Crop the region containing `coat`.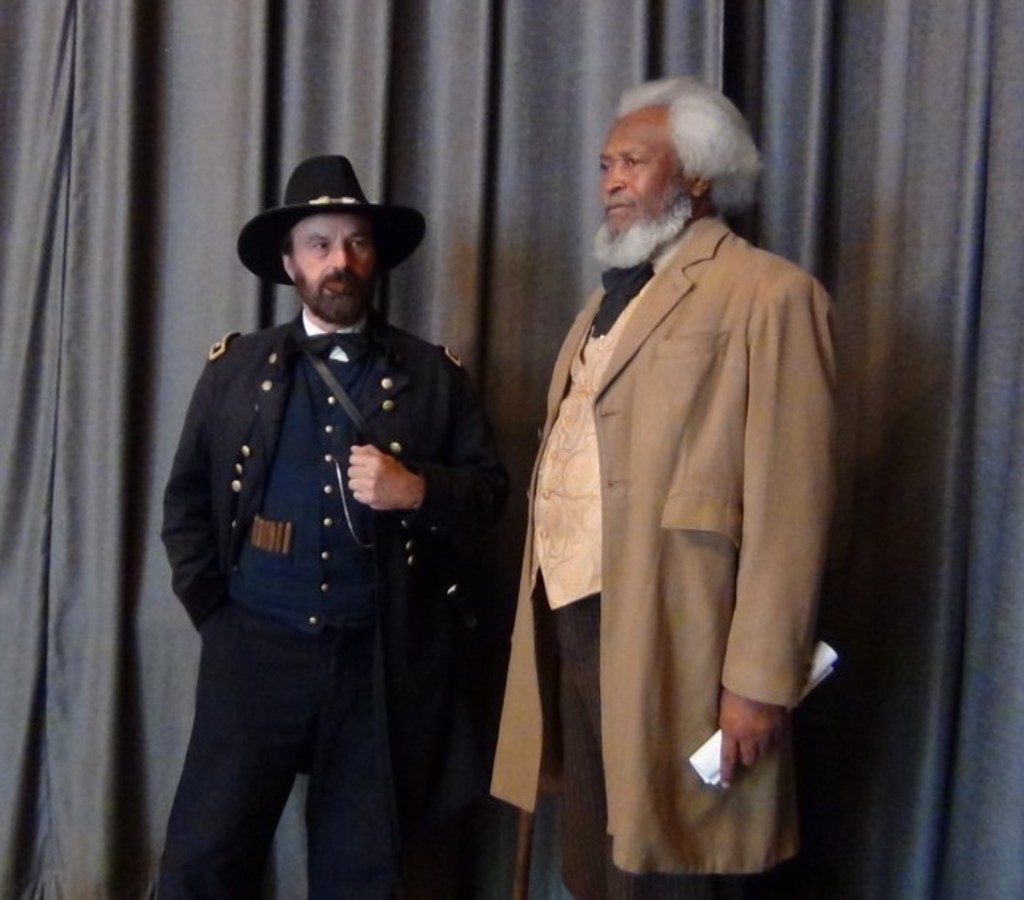
Crop region: <box>162,297,497,650</box>.
